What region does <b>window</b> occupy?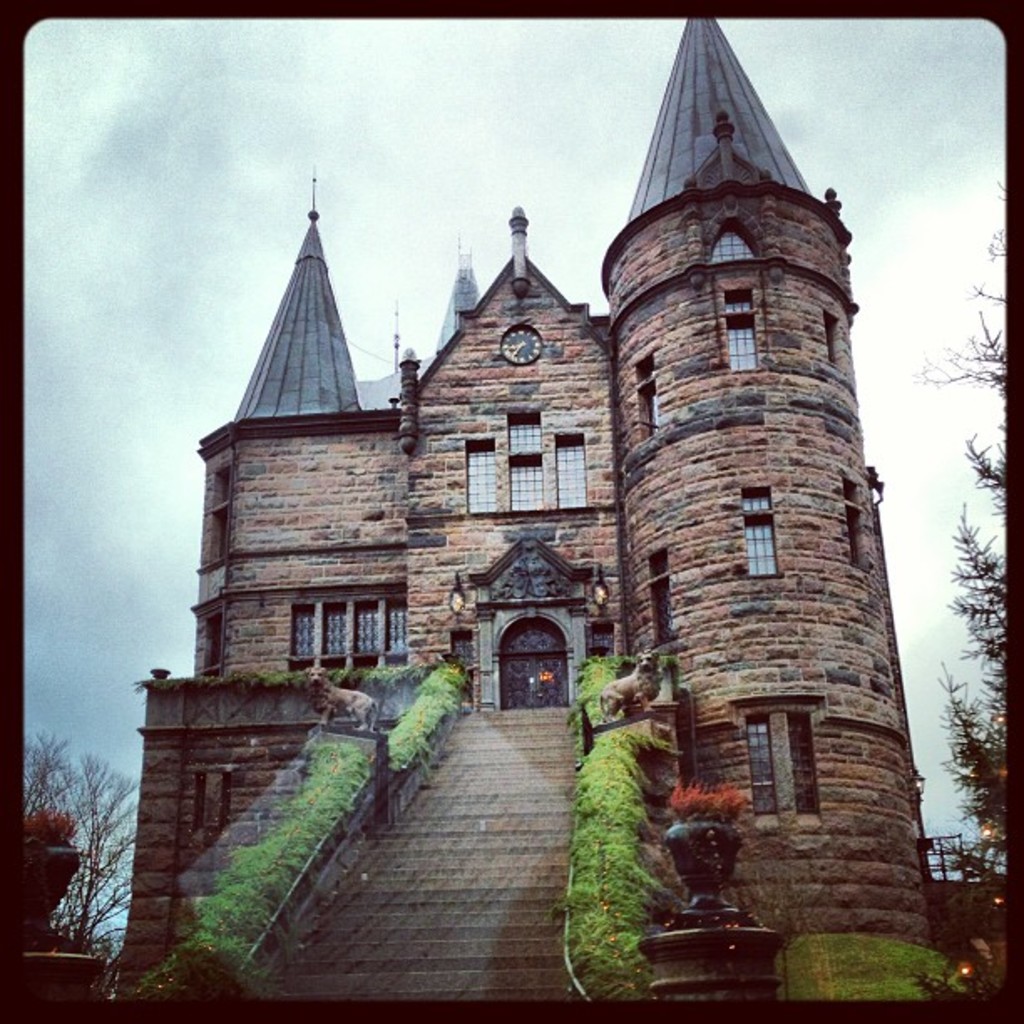
select_region(721, 289, 751, 381).
